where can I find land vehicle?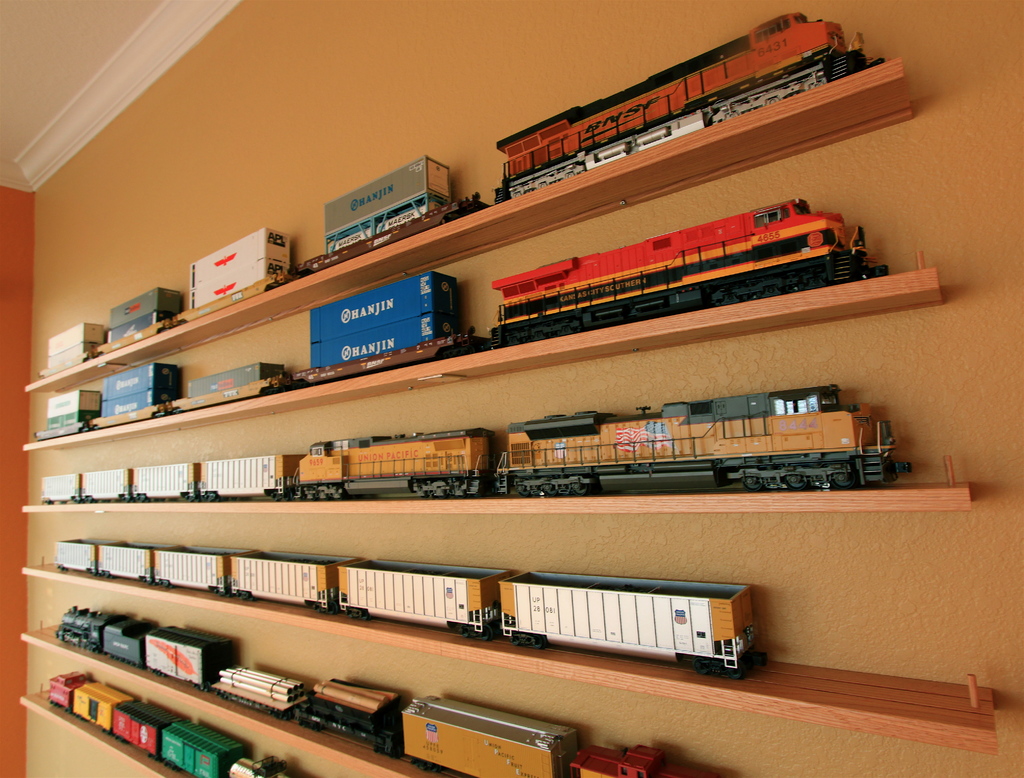
You can find it at select_region(29, 265, 488, 442).
